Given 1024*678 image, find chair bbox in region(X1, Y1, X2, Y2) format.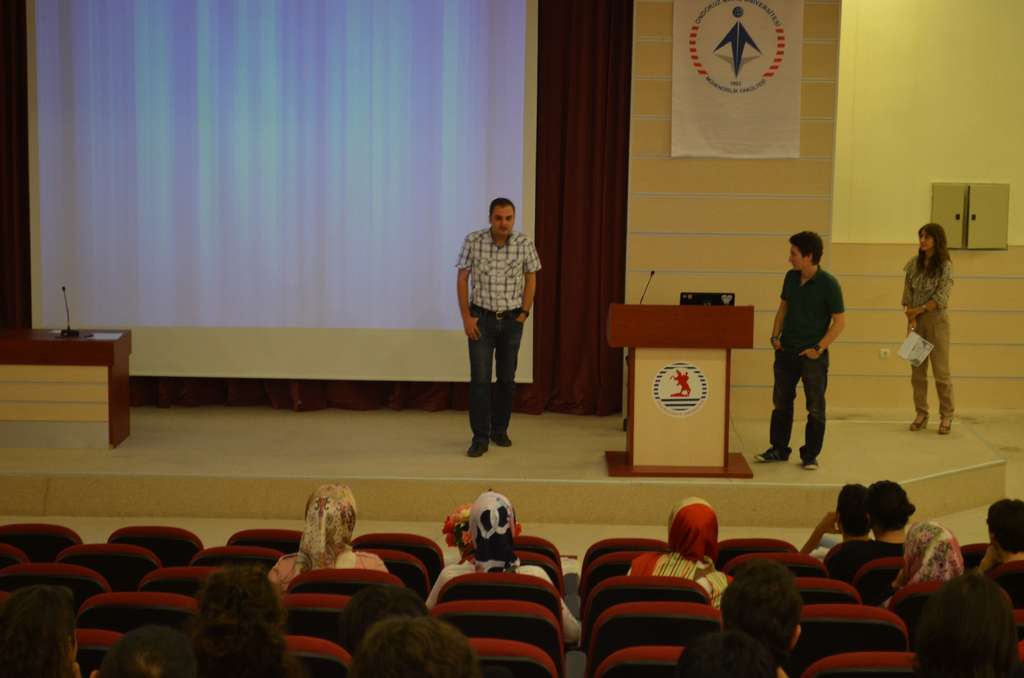
region(593, 643, 693, 677).
